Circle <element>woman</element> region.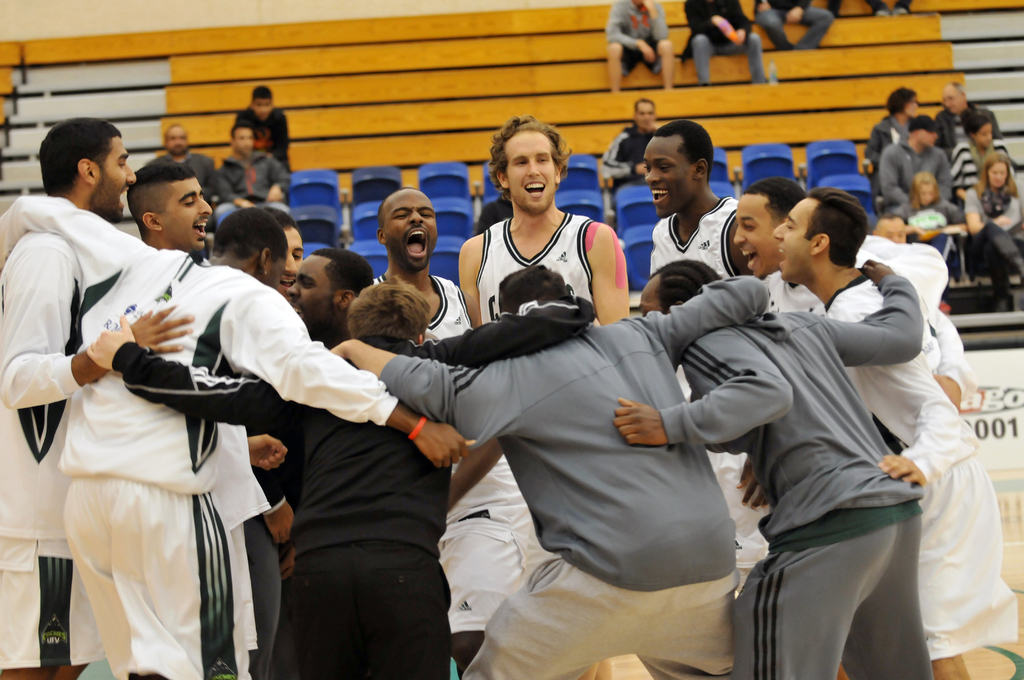
Region: Rect(897, 172, 956, 313).
